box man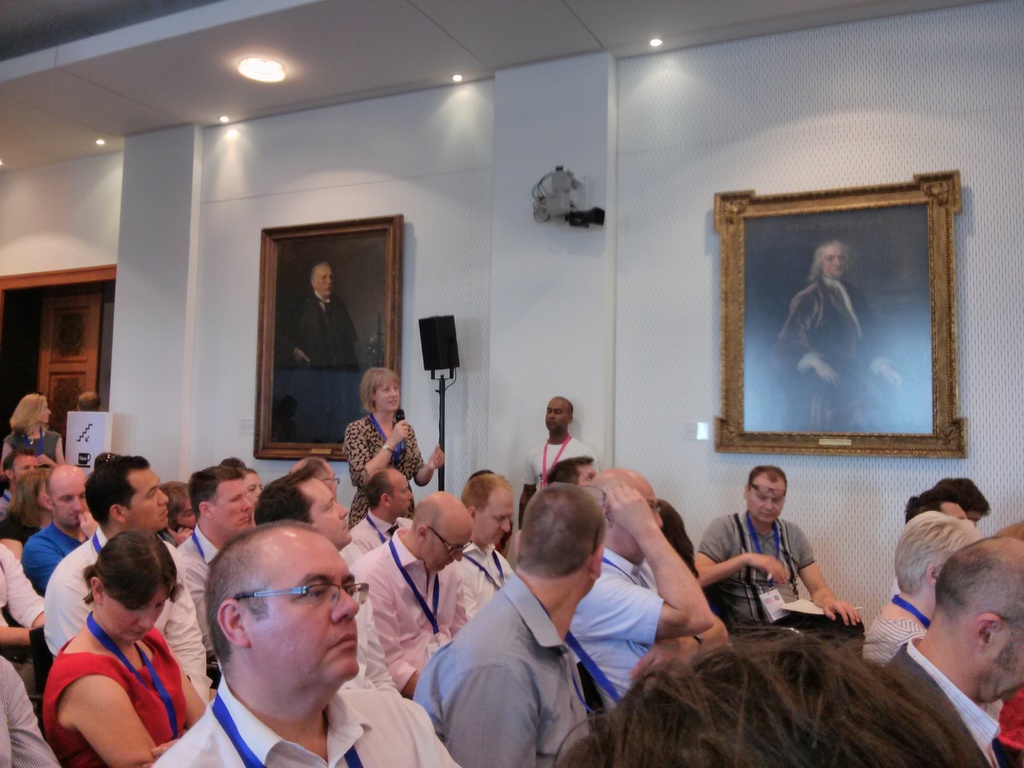
(293, 460, 339, 493)
